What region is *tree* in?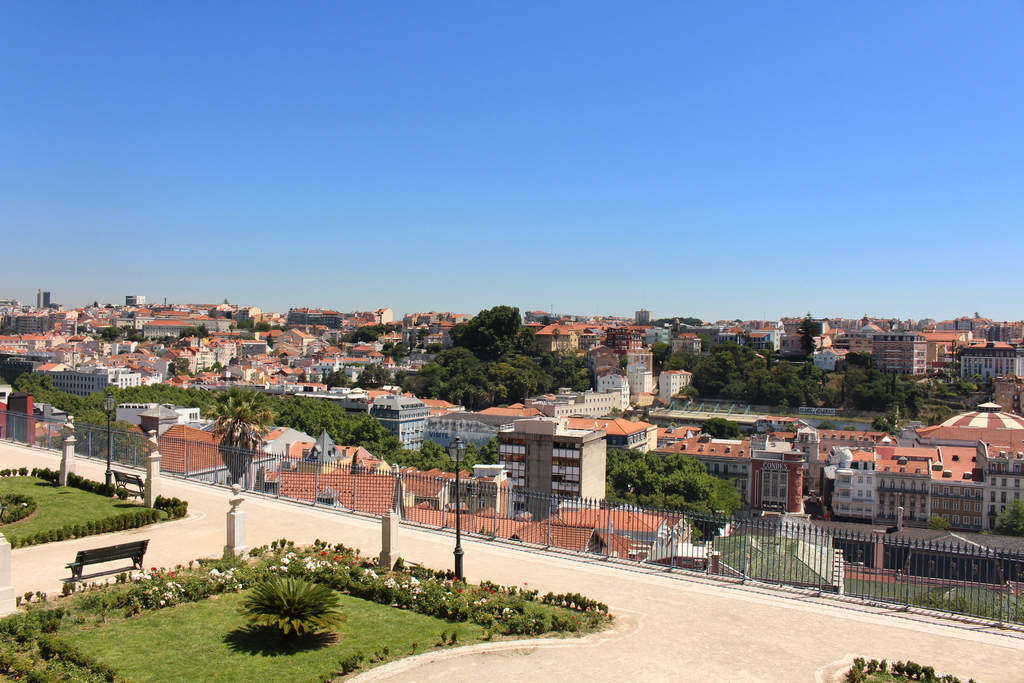
620,354,630,374.
